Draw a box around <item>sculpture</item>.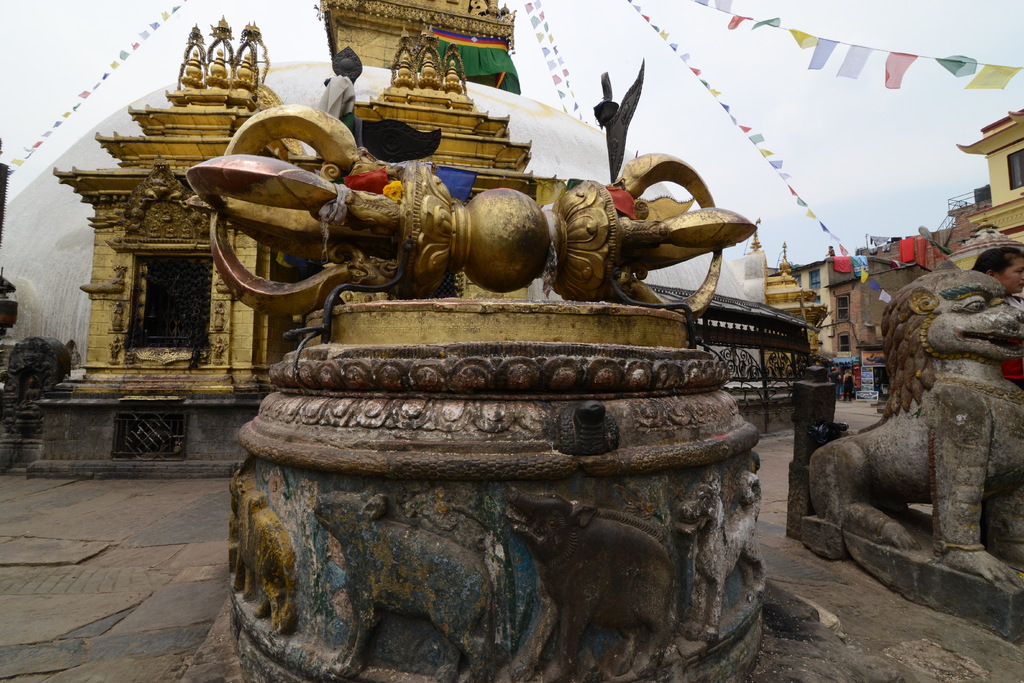
225/297/790/682.
